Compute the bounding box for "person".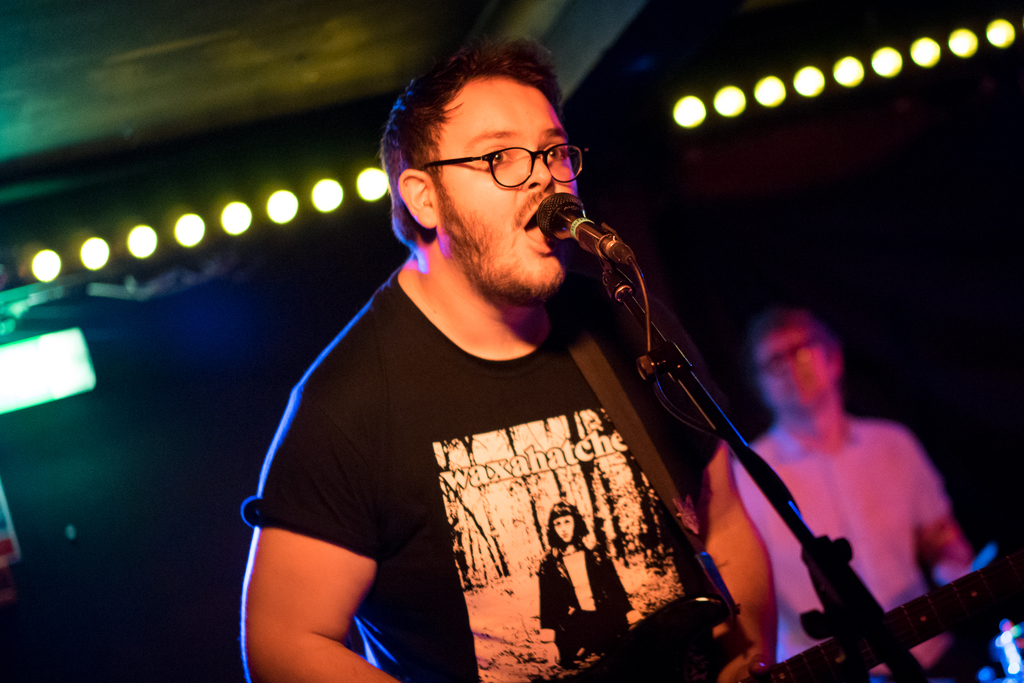
<box>703,252,981,682</box>.
